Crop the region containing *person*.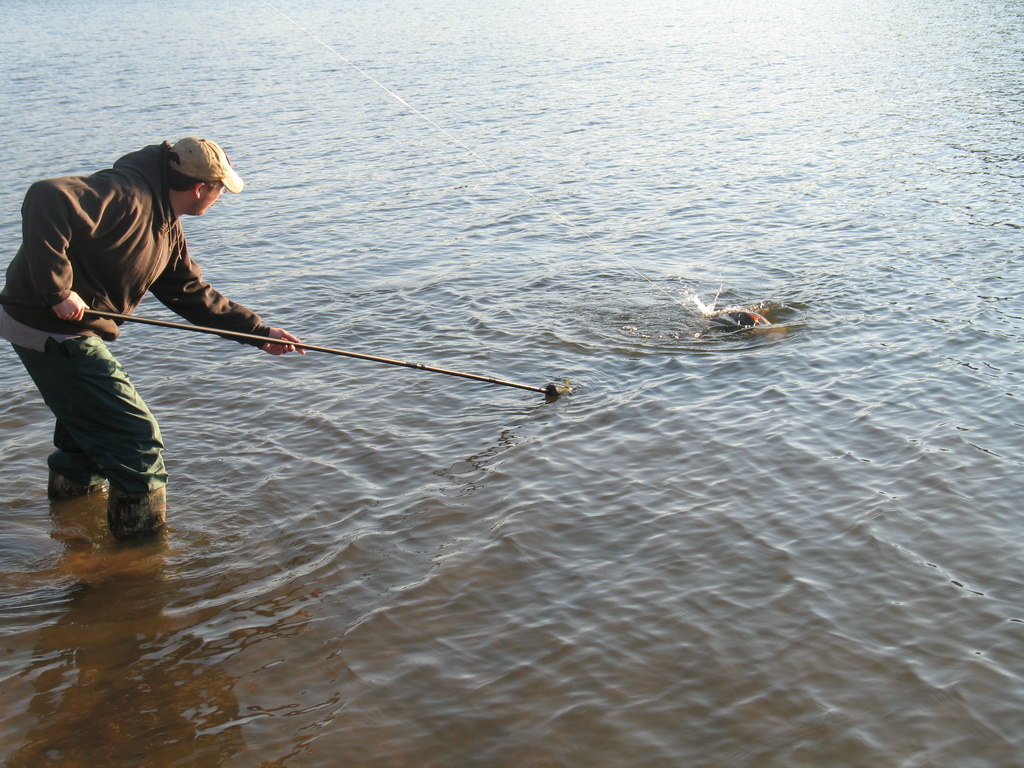
Crop region: detection(14, 118, 280, 563).
